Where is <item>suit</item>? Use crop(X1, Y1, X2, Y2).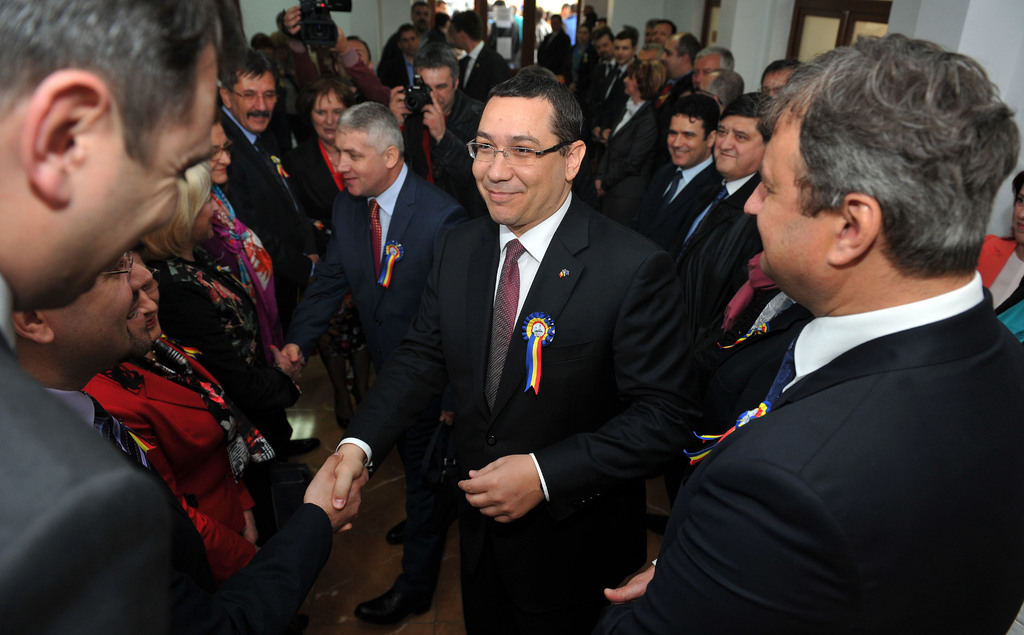
crop(288, 144, 334, 251).
